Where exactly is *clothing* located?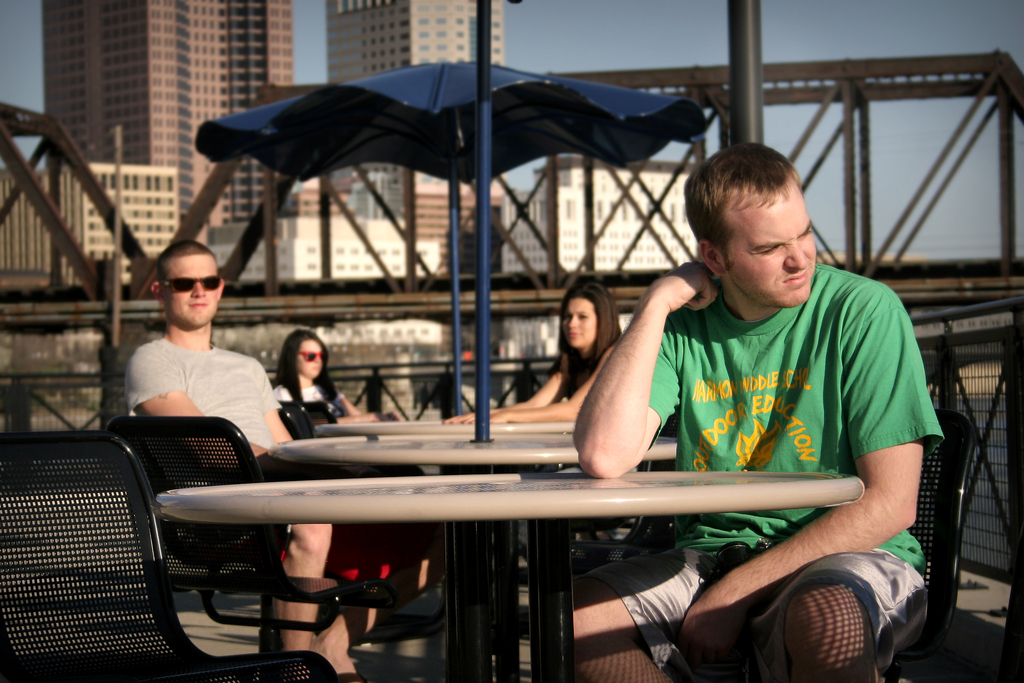
Its bounding box is bbox=(578, 256, 949, 673).
